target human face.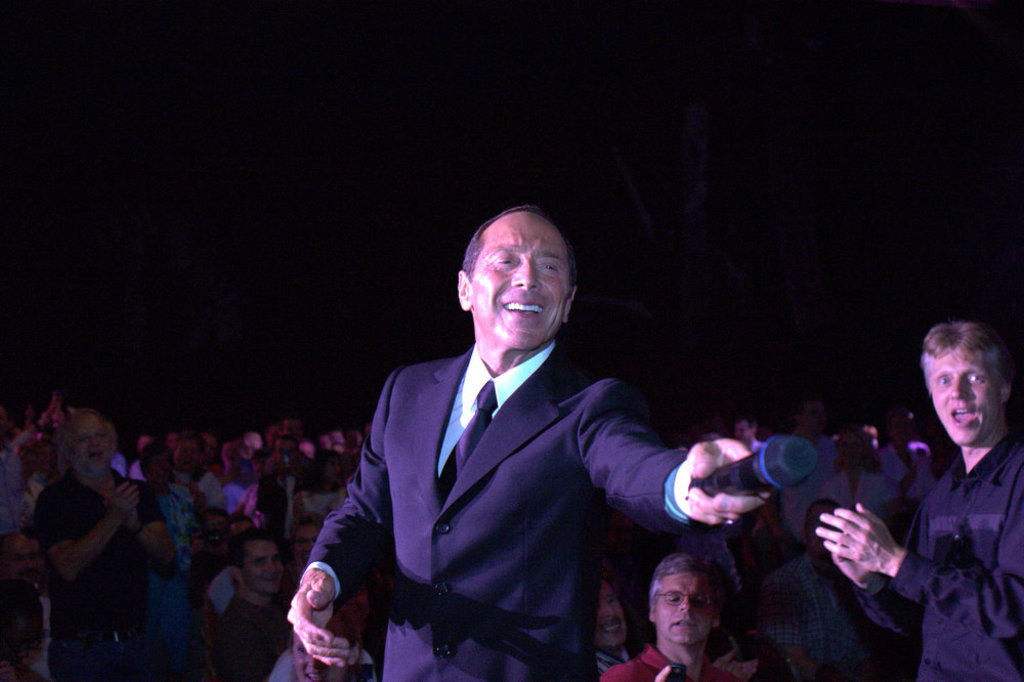
Target region: [x1=473, y1=215, x2=568, y2=348].
